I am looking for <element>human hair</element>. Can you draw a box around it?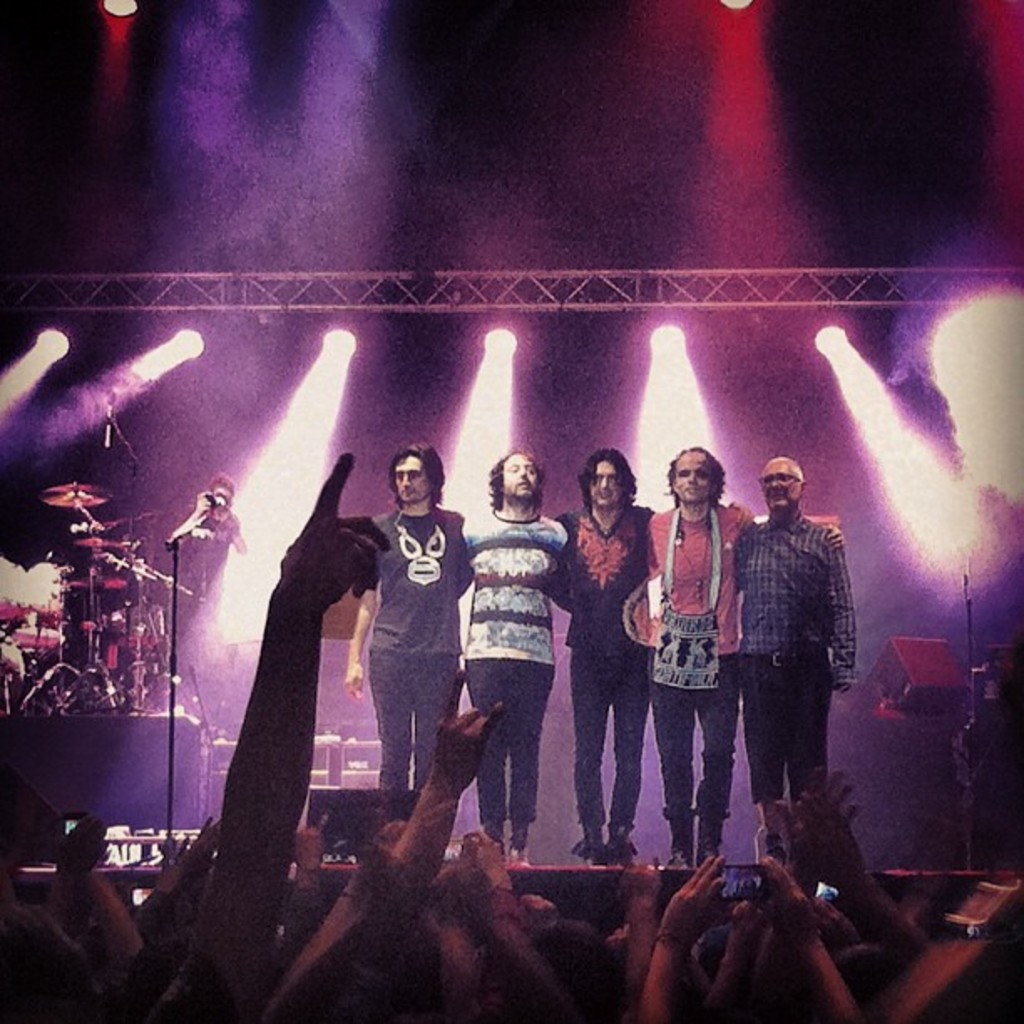
Sure, the bounding box is BBox(487, 447, 539, 507).
